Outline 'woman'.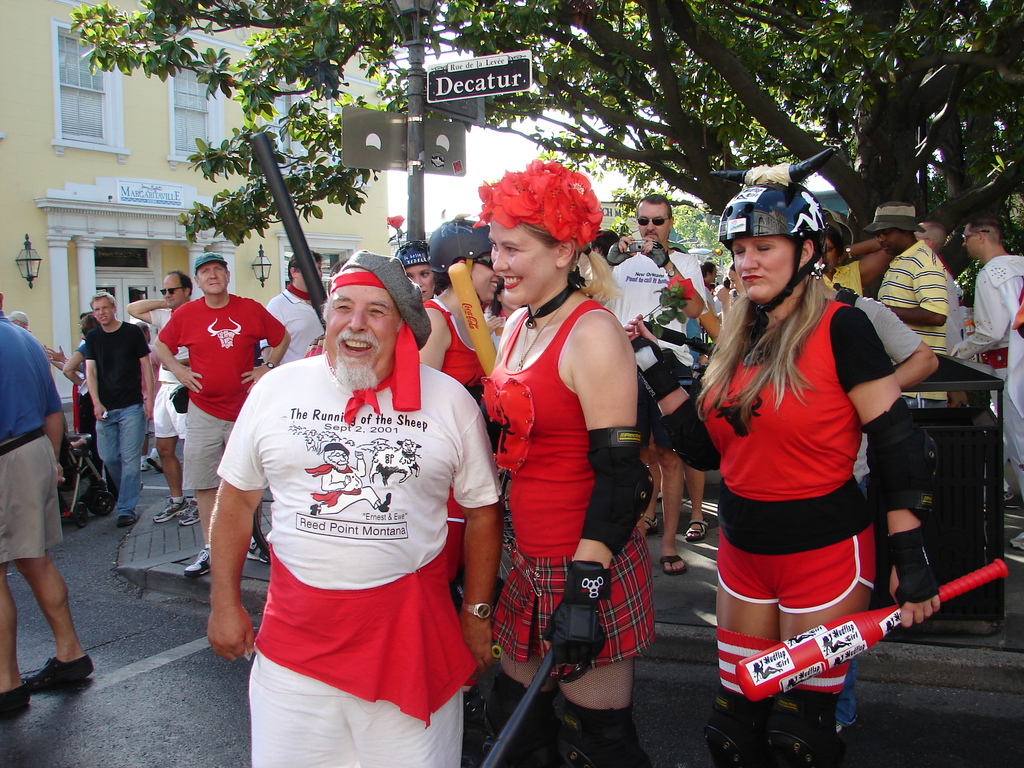
Outline: BBox(823, 223, 896, 300).
